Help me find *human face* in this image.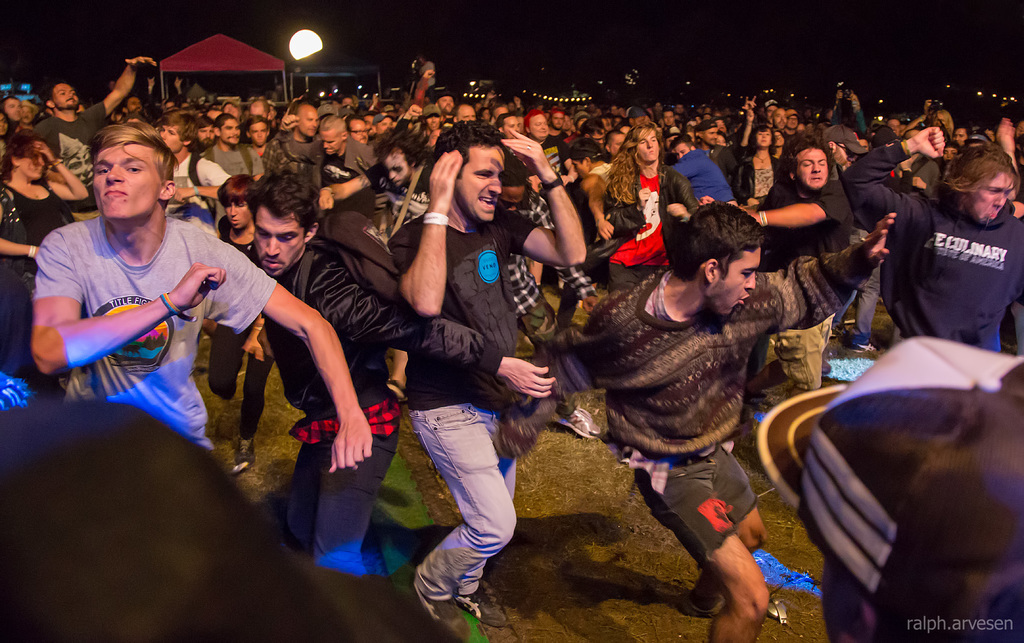
Found it: <bbox>19, 144, 47, 183</bbox>.
